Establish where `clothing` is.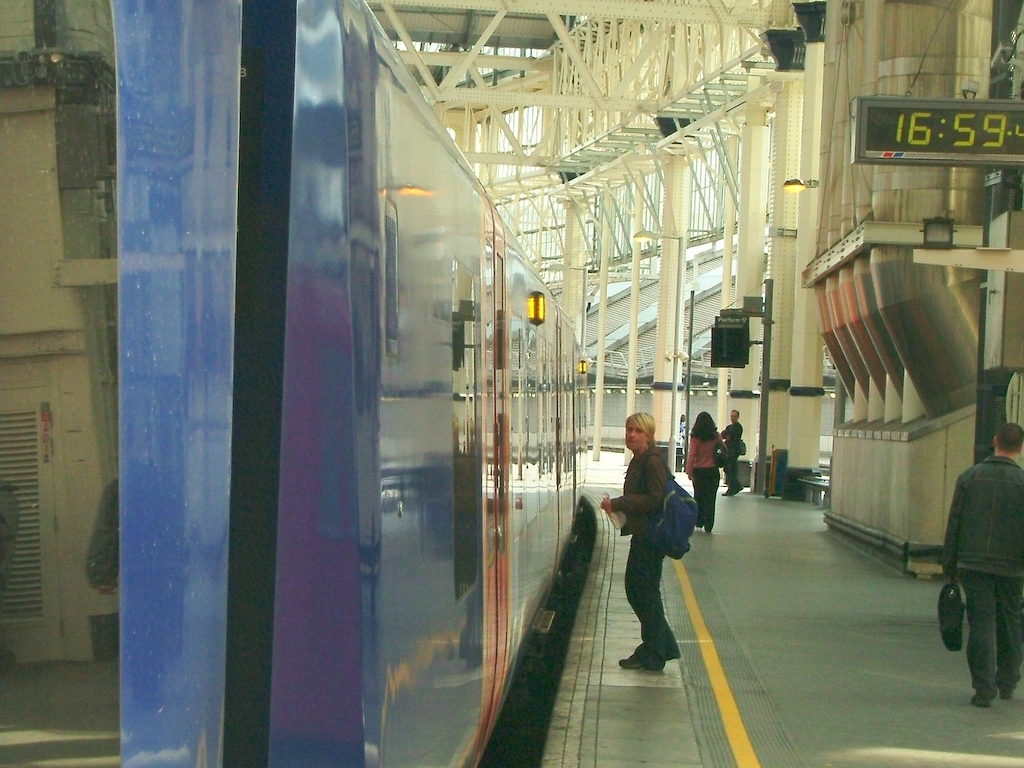
Established at 688/428/715/511.
